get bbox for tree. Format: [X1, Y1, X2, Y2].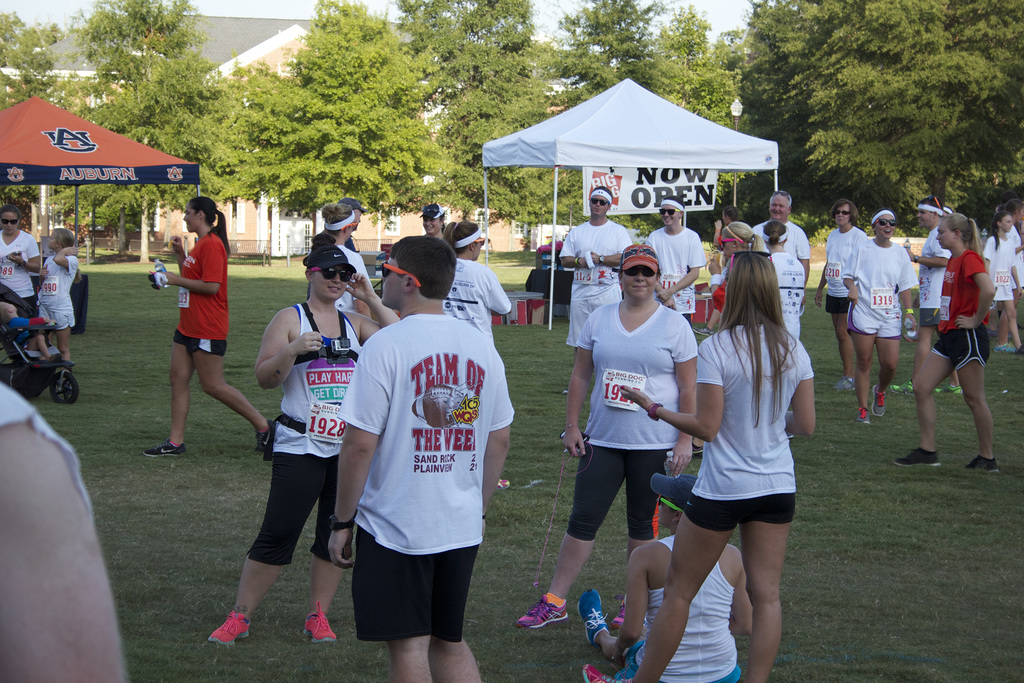
[187, 54, 322, 231].
